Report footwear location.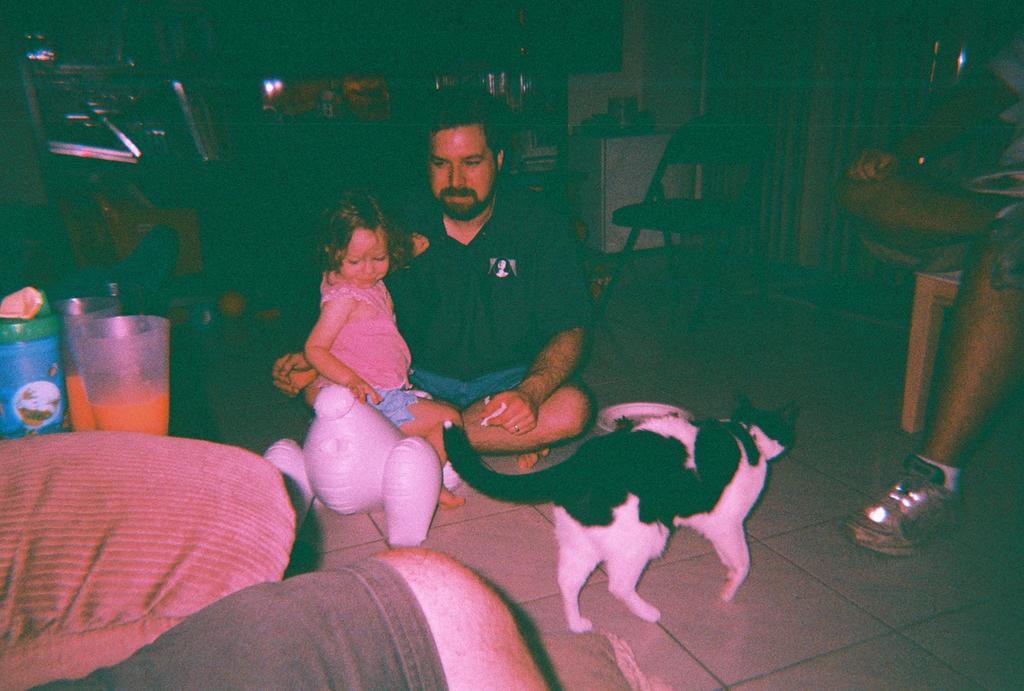
Report: (862, 447, 966, 576).
